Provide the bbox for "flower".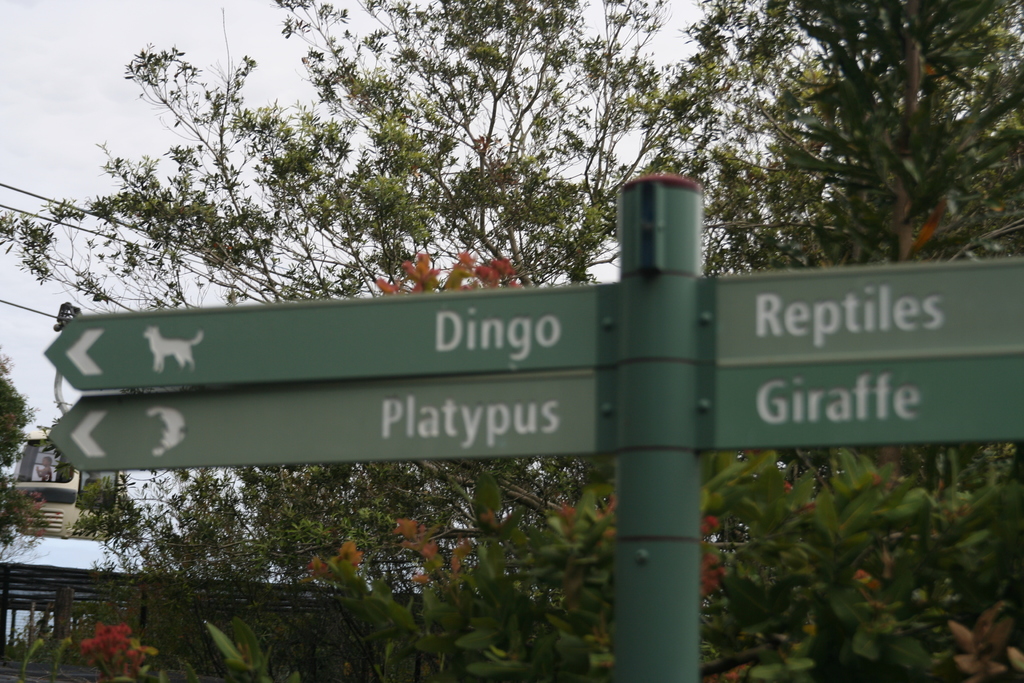
[335,536,365,566].
